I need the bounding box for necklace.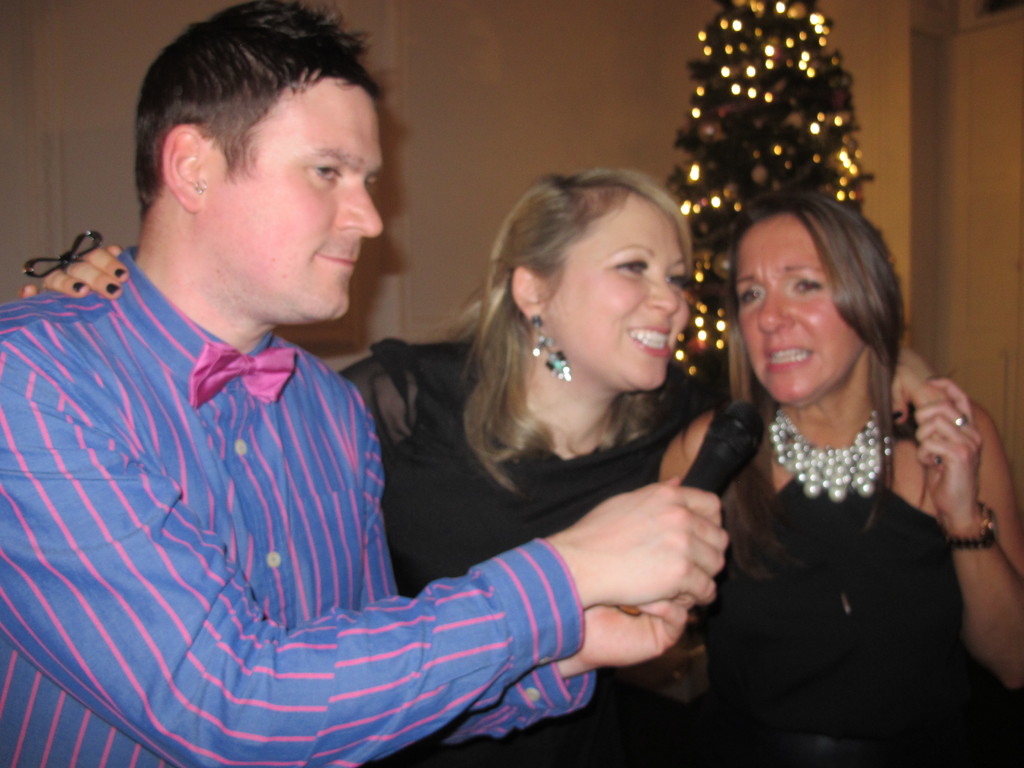
Here it is: 769:403:888:502.
